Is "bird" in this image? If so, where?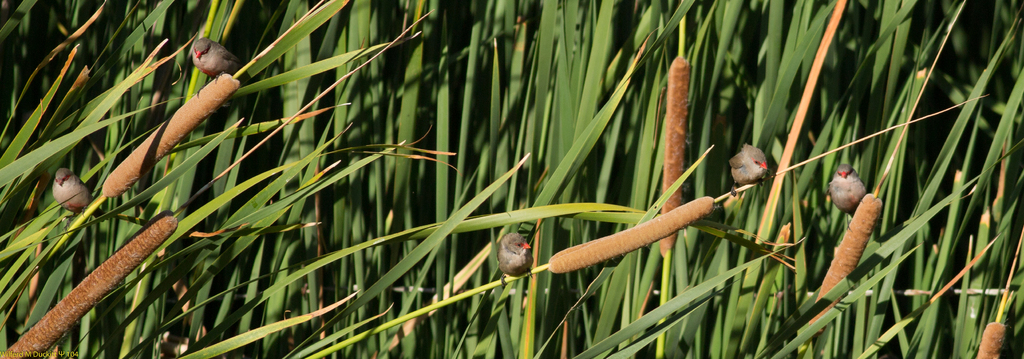
Yes, at {"x1": 827, "y1": 157, "x2": 874, "y2": 217}.
